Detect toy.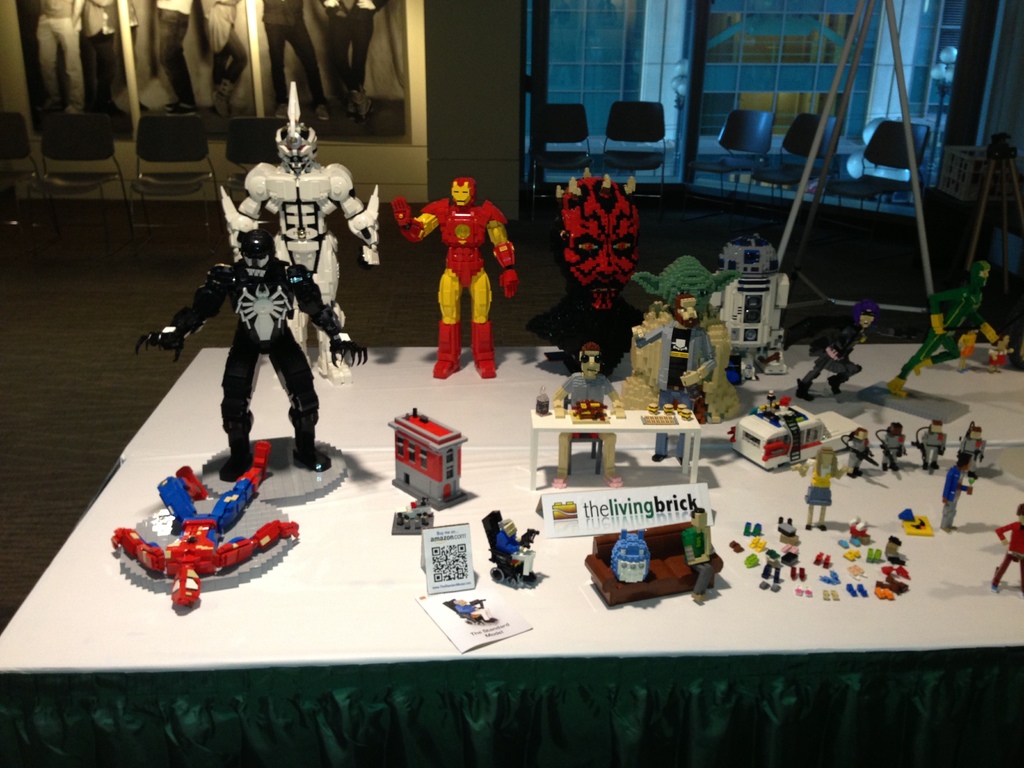
Detected at bbox=[803, 446, 836, 532].
